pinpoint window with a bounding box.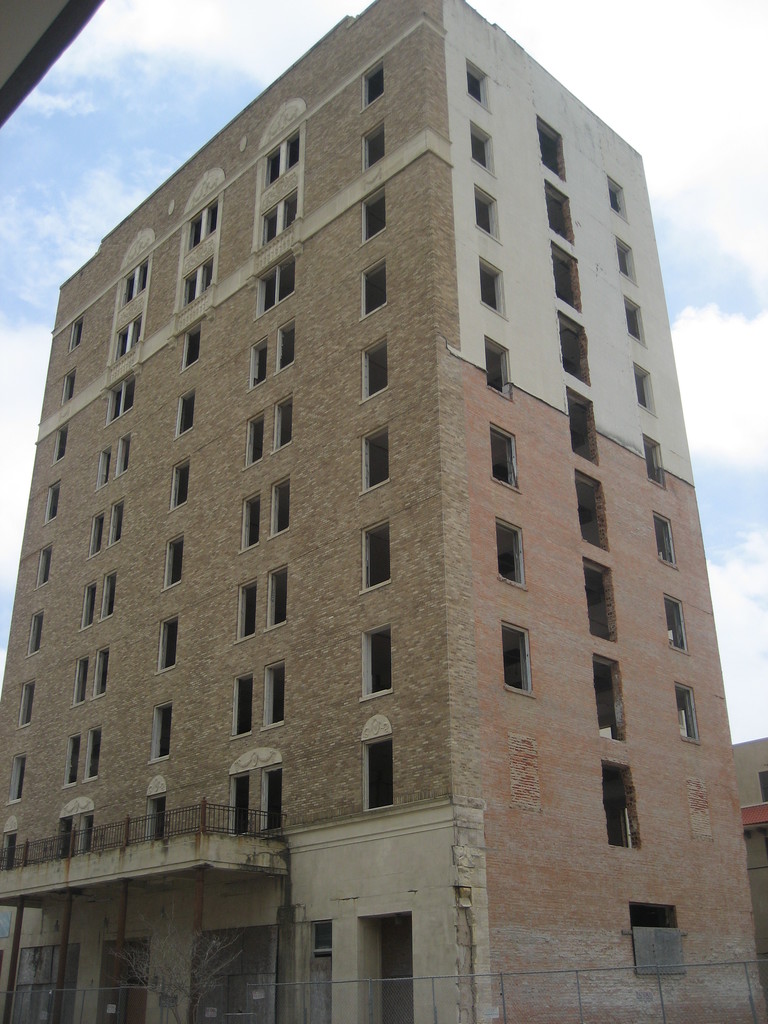
Rect(116, 310, 140, 357).
